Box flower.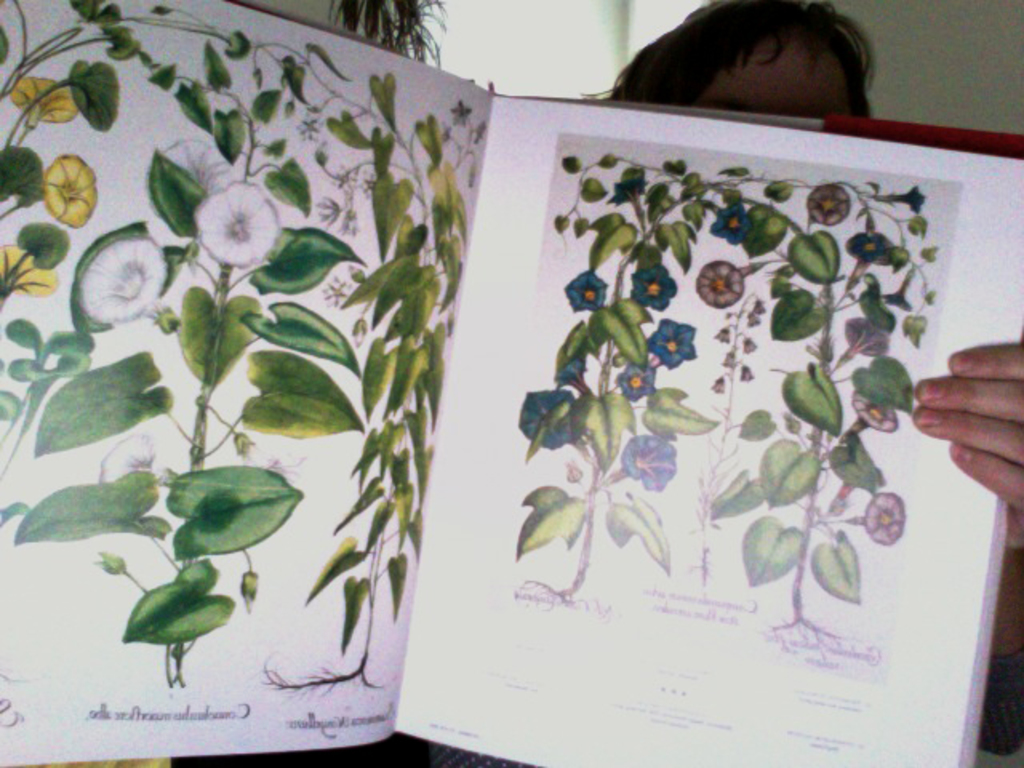
x1=642 y1=312 x2=698 y2=370.
